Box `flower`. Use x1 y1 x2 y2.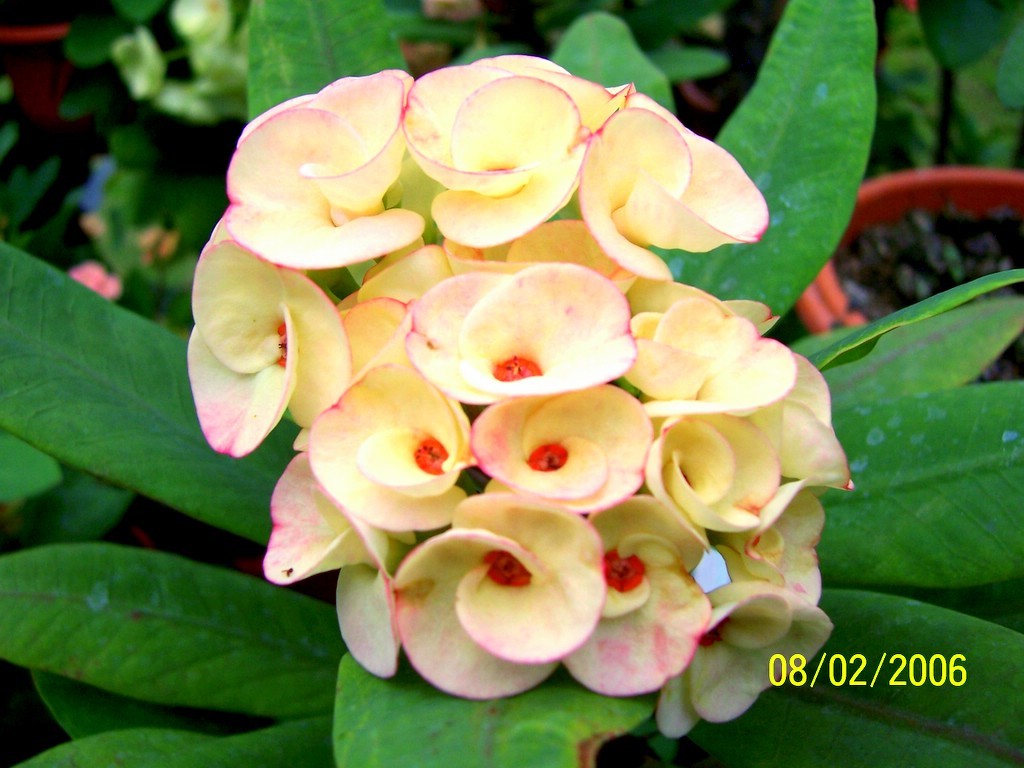
83 218 106 238.
